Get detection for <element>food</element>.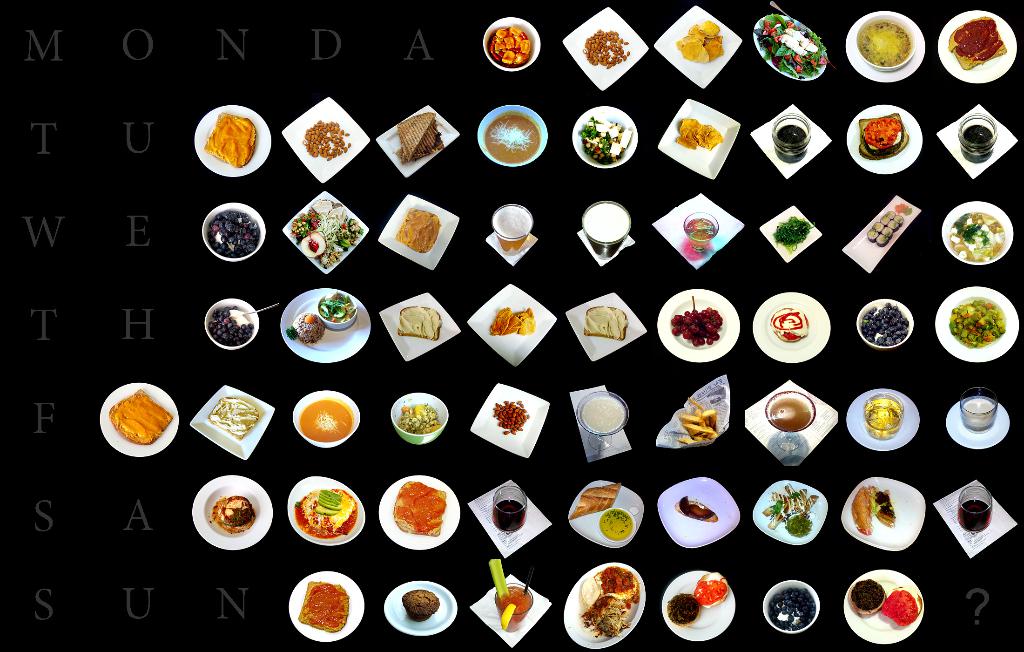
Detection: box=[396, 302, 444, 340].
